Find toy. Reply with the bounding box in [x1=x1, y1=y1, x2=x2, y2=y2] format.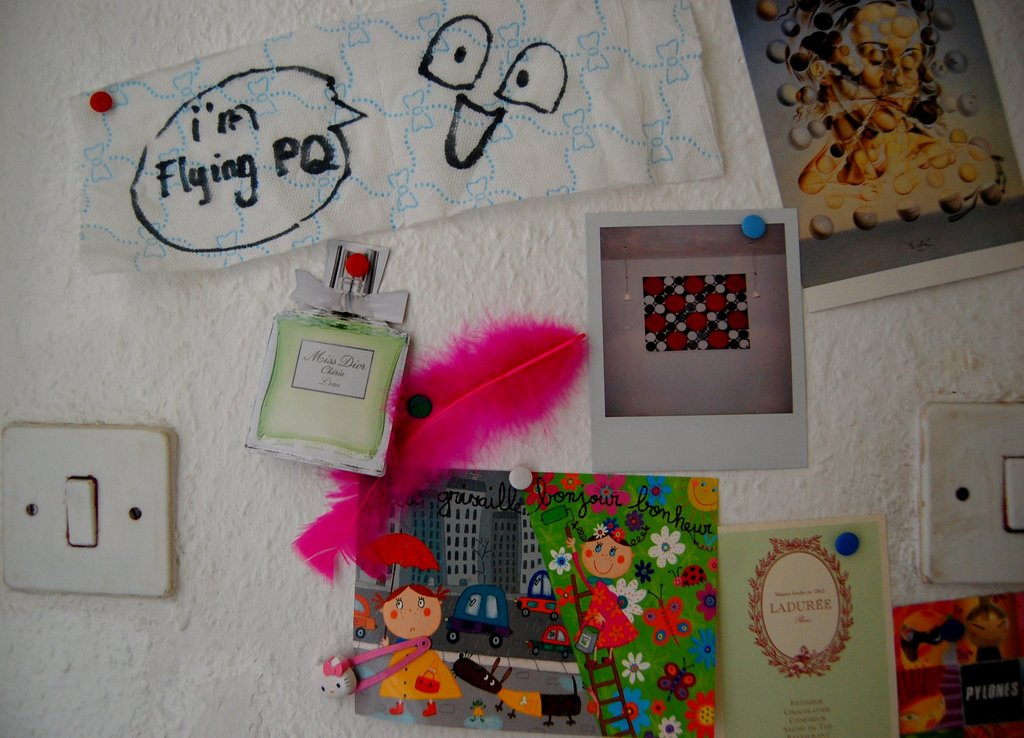
[x1=673, y1=566, x2=703, y2=587].
